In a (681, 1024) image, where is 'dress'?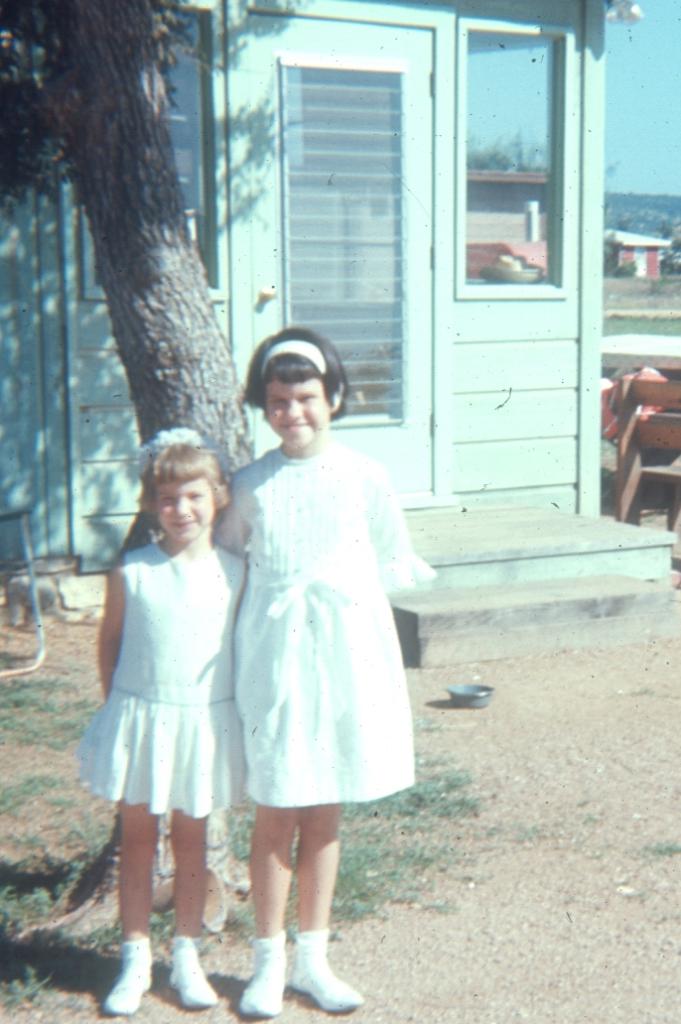
locate(211, 440, 436, 808).
